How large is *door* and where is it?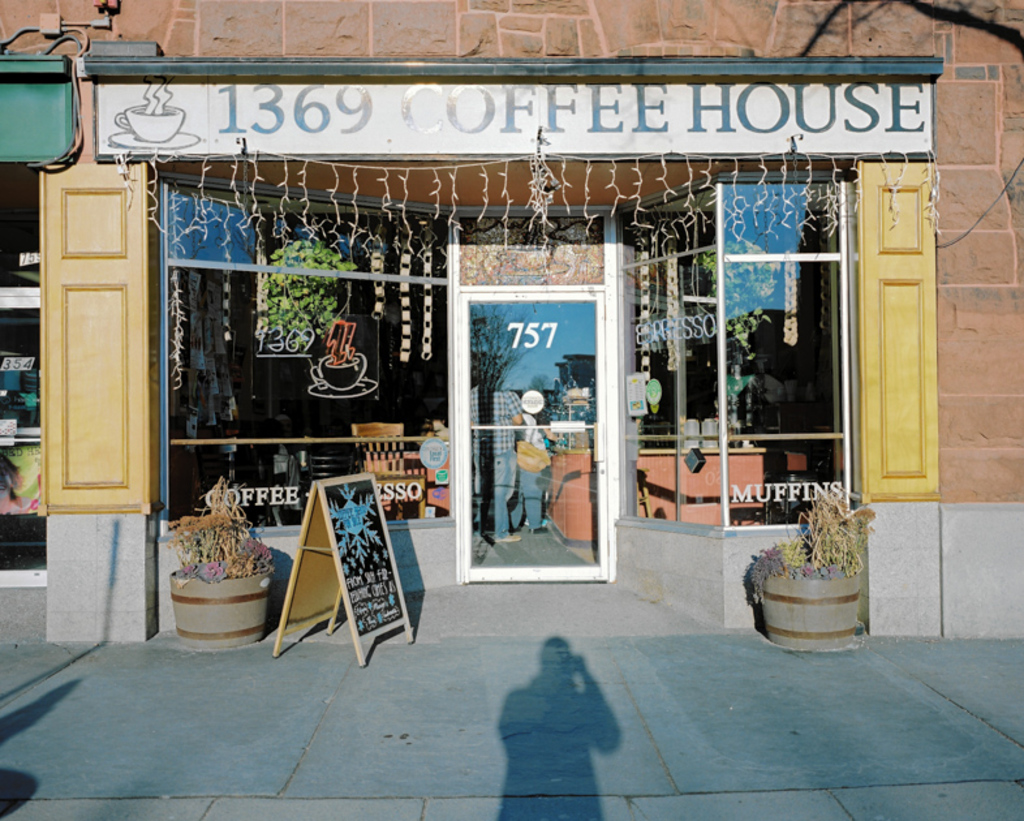
Bounding box: {"x1": 452, "y1": 278, "x2": 610, "y2": 586}.
